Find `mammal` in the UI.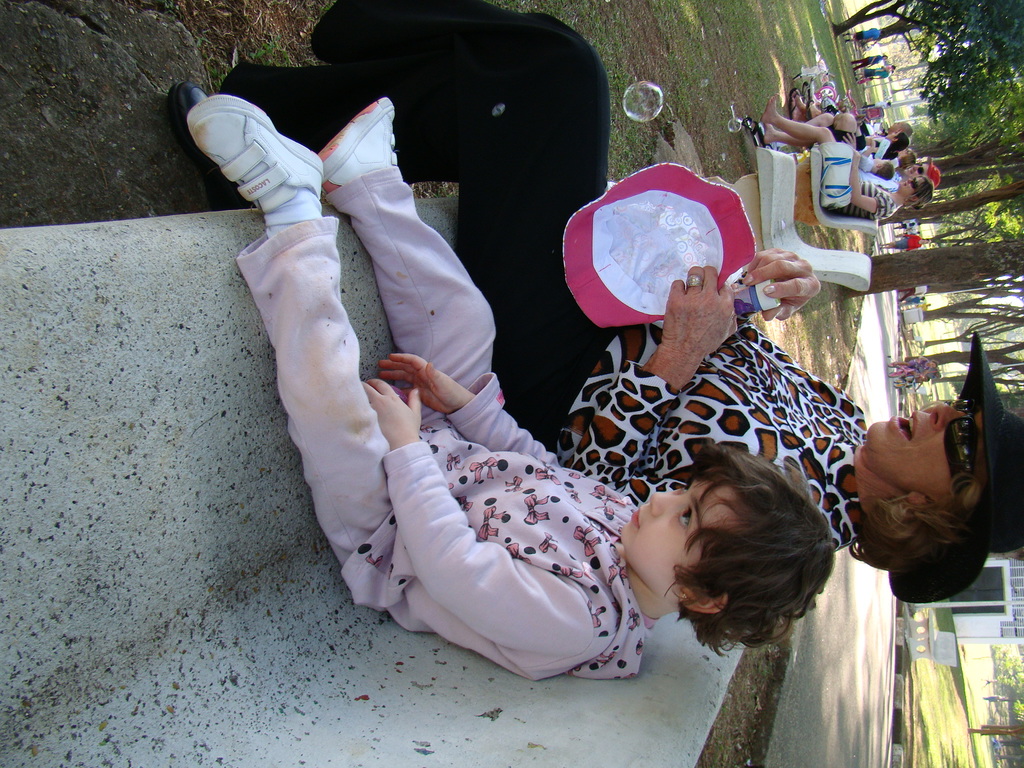
UI element at bbox(892, 359, 938, 371).
